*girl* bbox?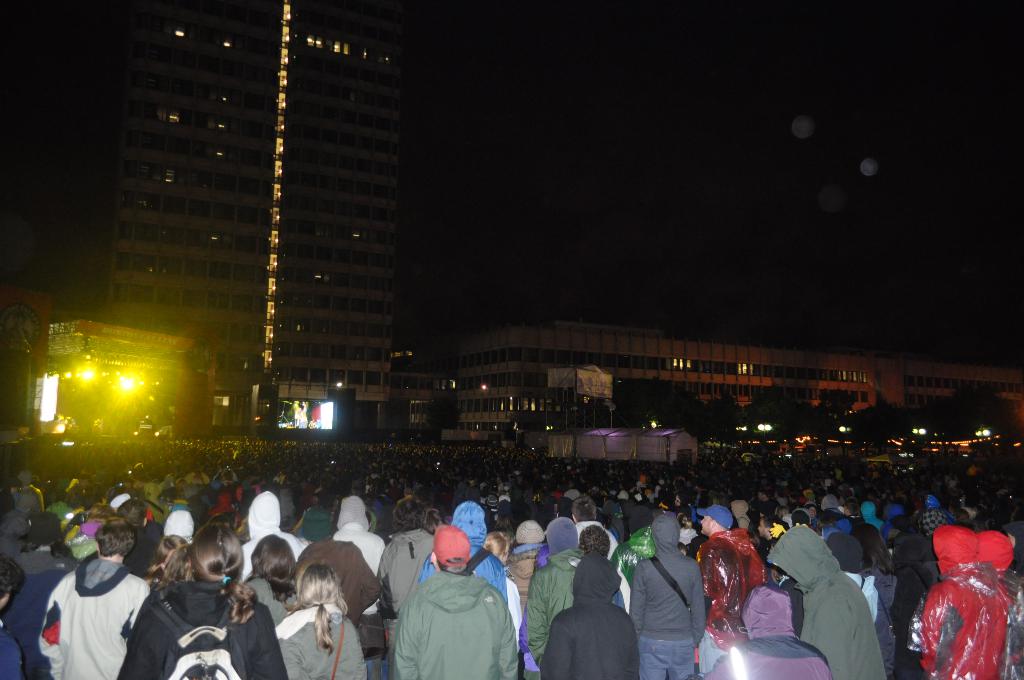
(0, 509, 82, 575)
